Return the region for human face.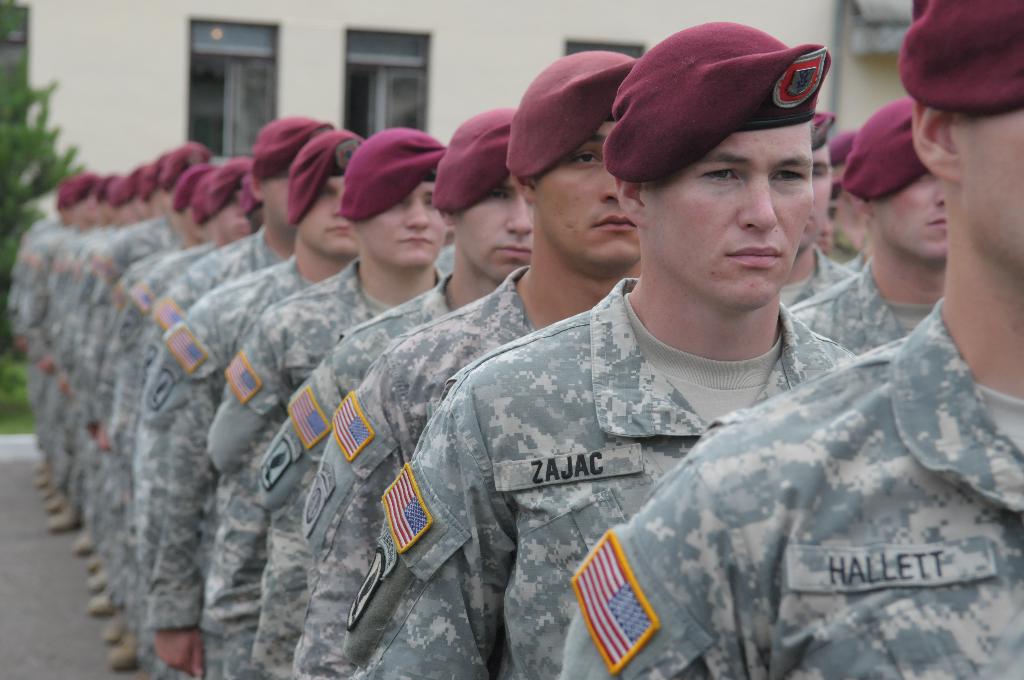
(x1=534, y1=115, x2=640, y2=278).
